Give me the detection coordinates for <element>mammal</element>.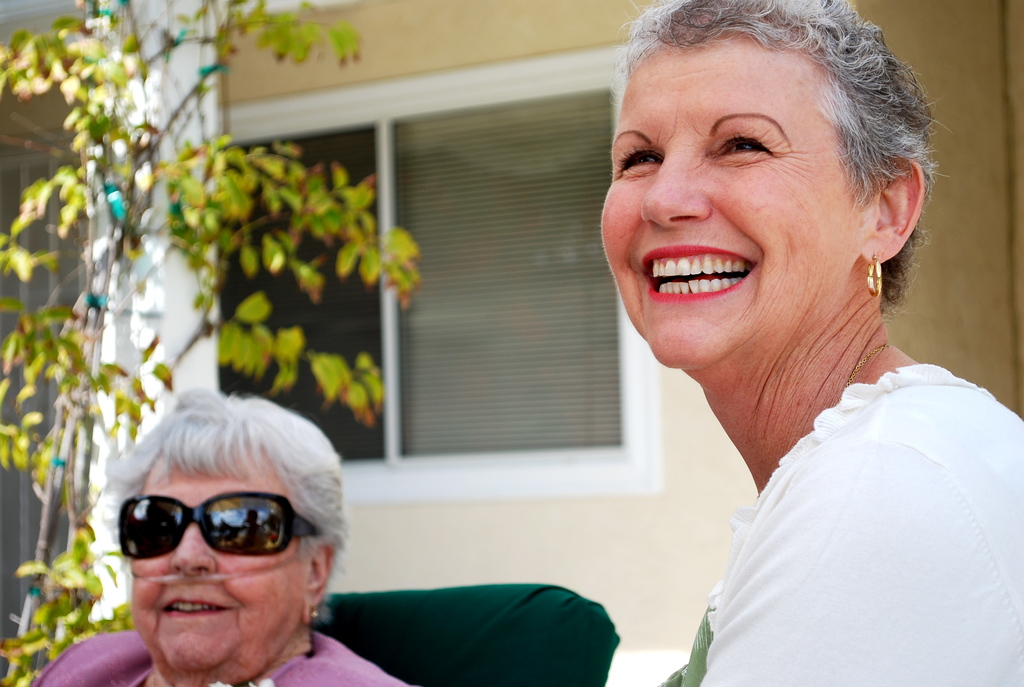
(x1=35, y1=392, x2=428, y2=686).
